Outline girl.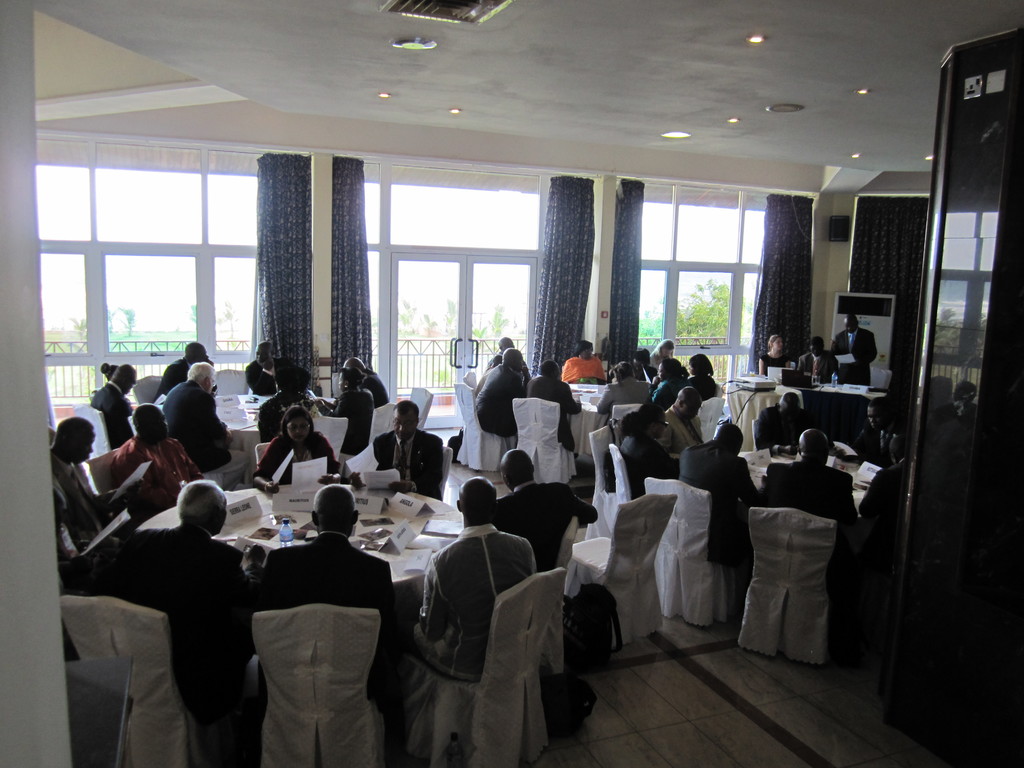
Outline: detection(561, 337, 608, 385).
